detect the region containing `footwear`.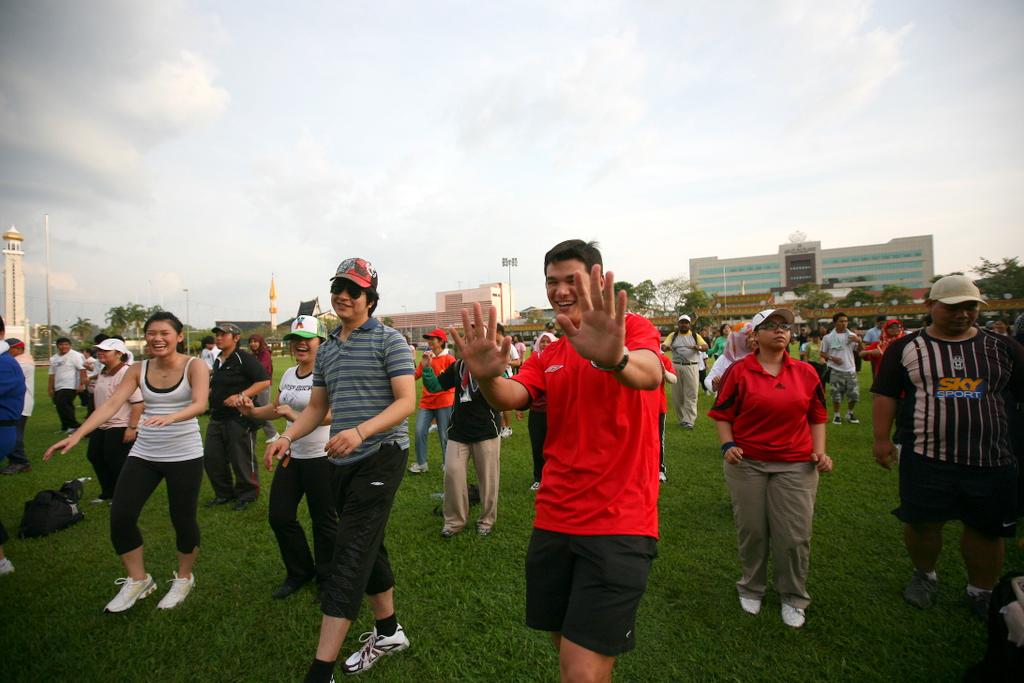
Rect(843, 407, 860, 424).
